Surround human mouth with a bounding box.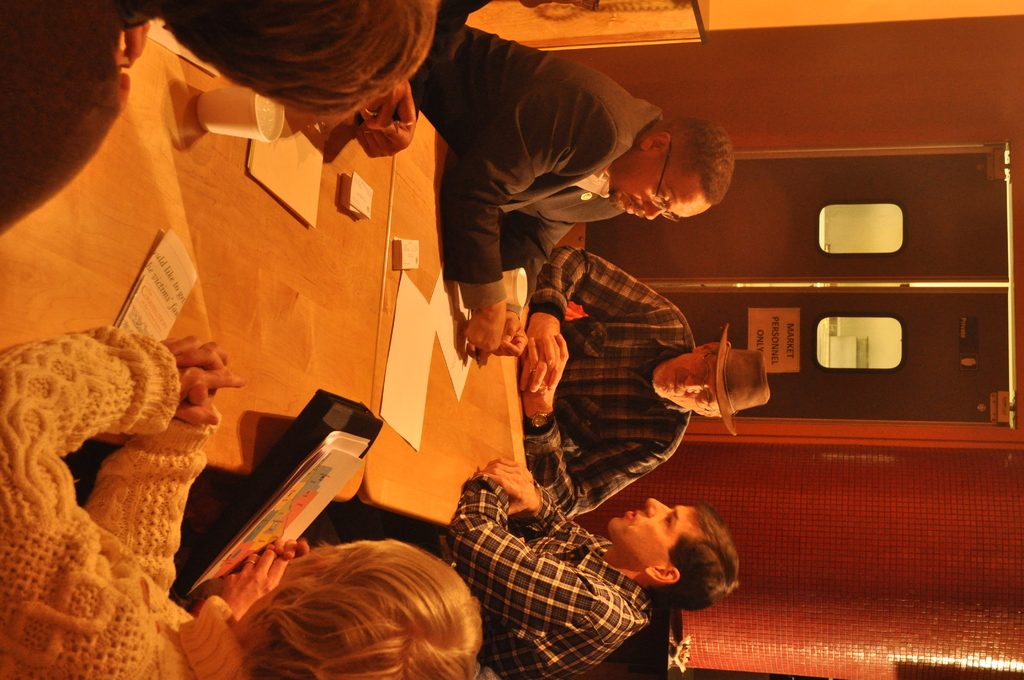
<box>675,372,677,391</box>.
